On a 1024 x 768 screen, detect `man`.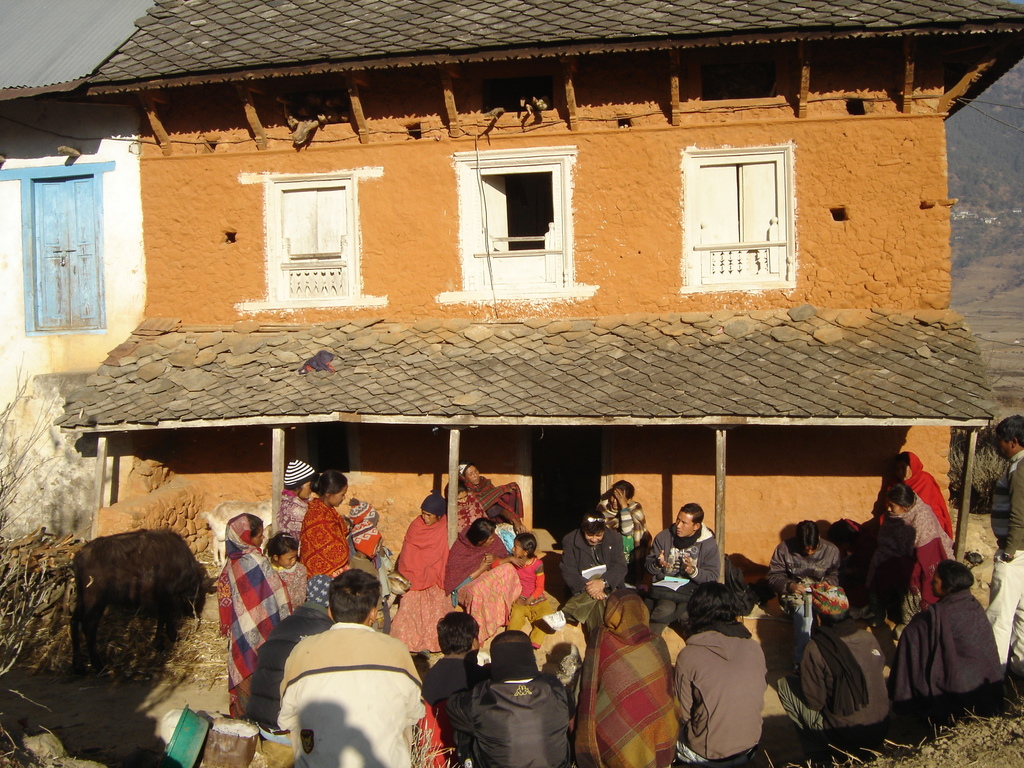
(left=253, top=595, right=440, bottom=759).
